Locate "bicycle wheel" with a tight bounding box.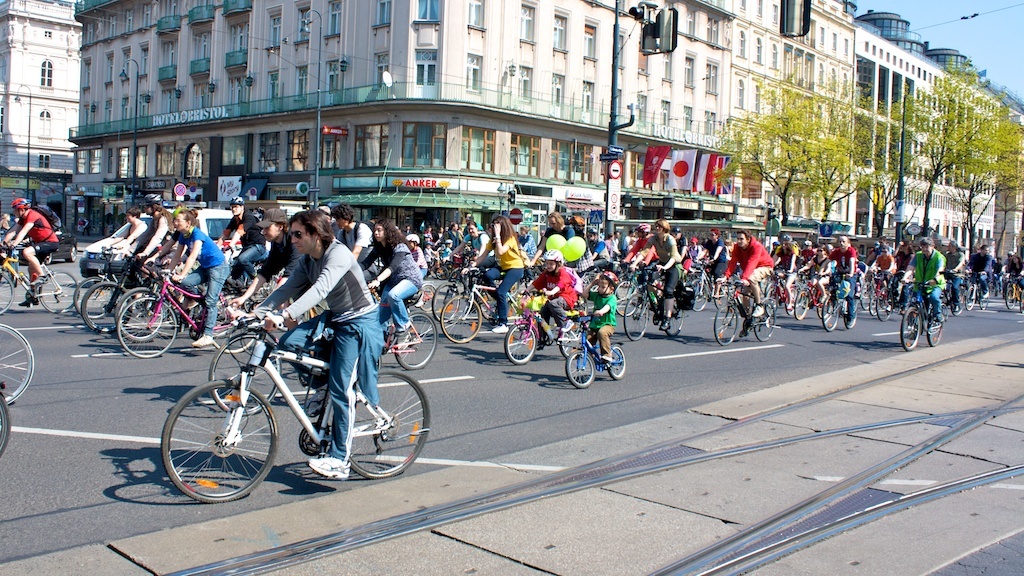
bbox=(560, 323, 582, 356).
